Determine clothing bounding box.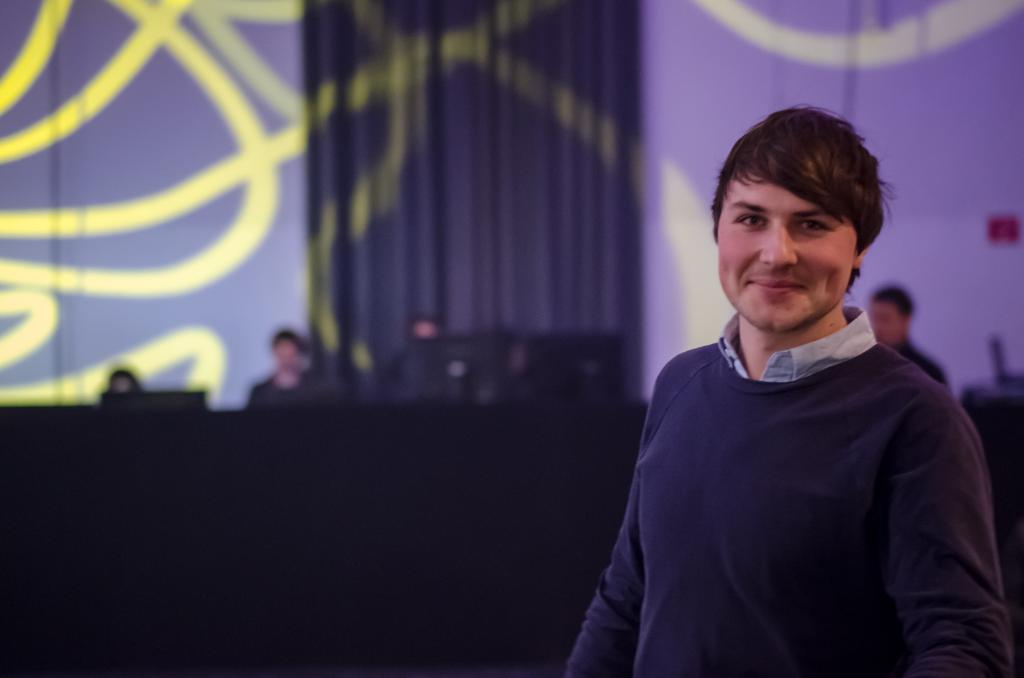
Determined: 577,281,999,674.
